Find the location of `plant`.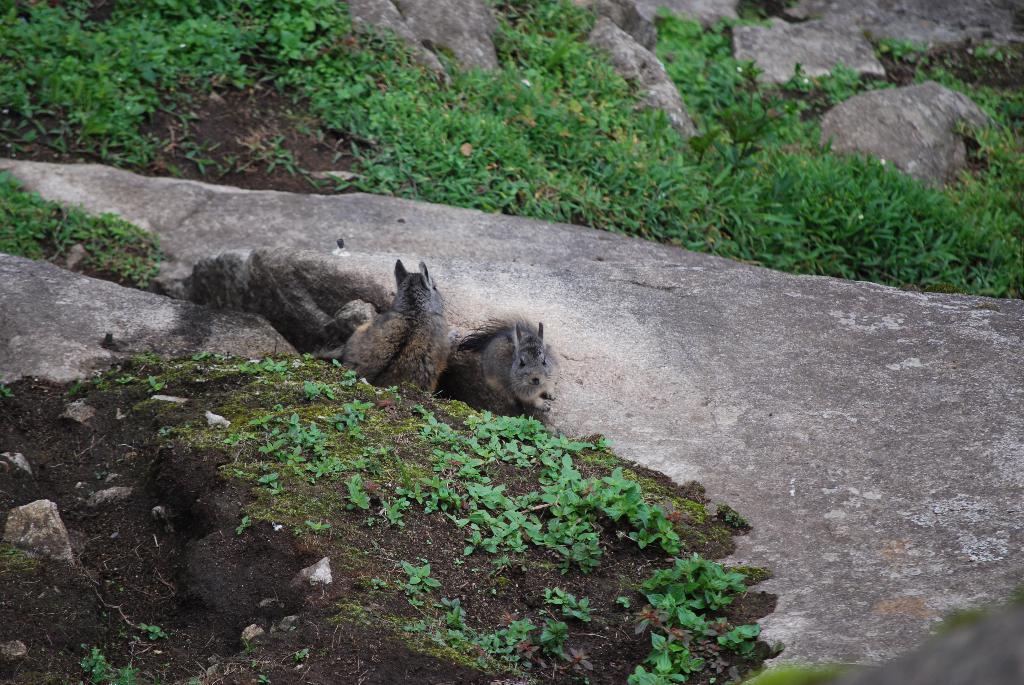
Location: select_region(2, 381, 13, 397).
